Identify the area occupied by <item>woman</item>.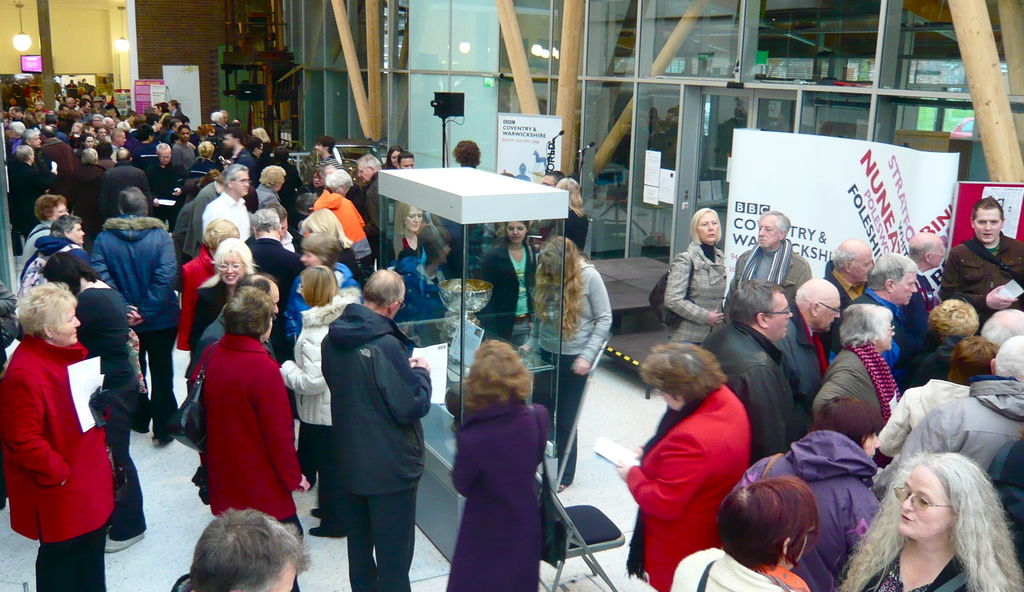
Area: detection(667, 210, 726, 346).
